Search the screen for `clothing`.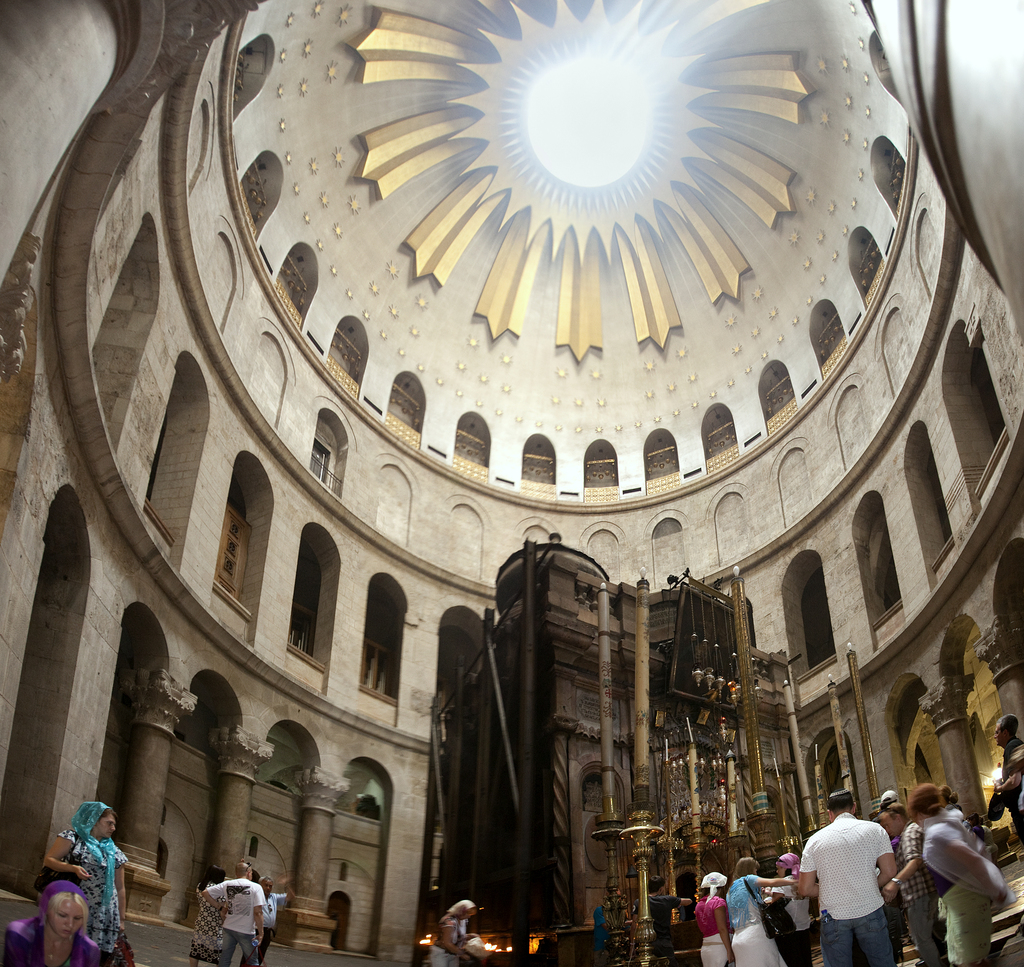
Found at box(996, 735, 1023, 843).
